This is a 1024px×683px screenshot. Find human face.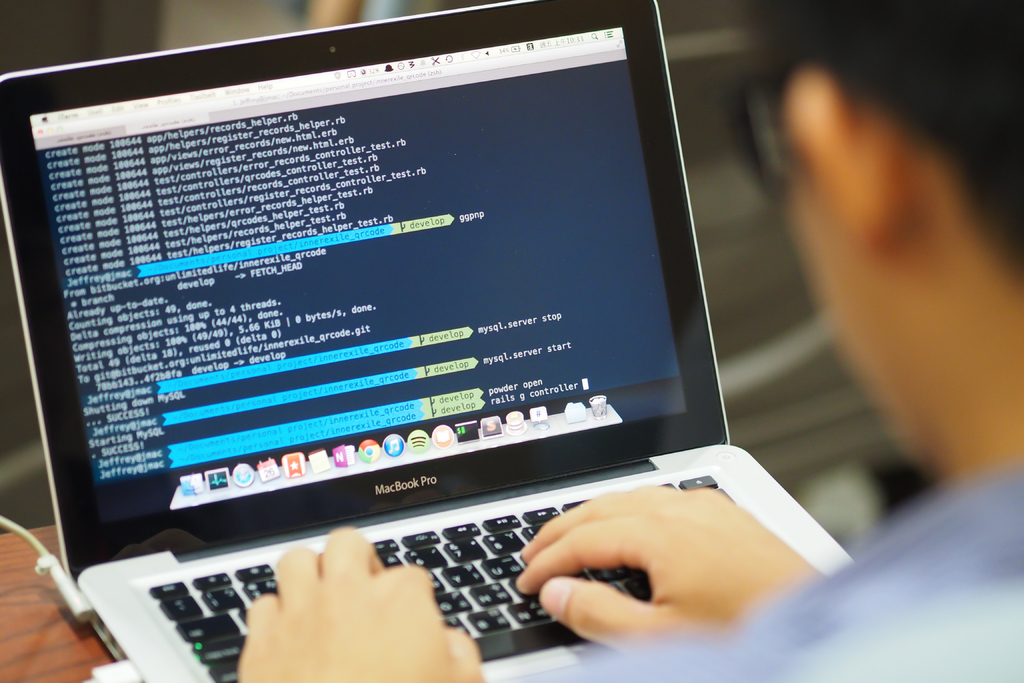
Bounding box: detection(776, 150, 924, 456).
